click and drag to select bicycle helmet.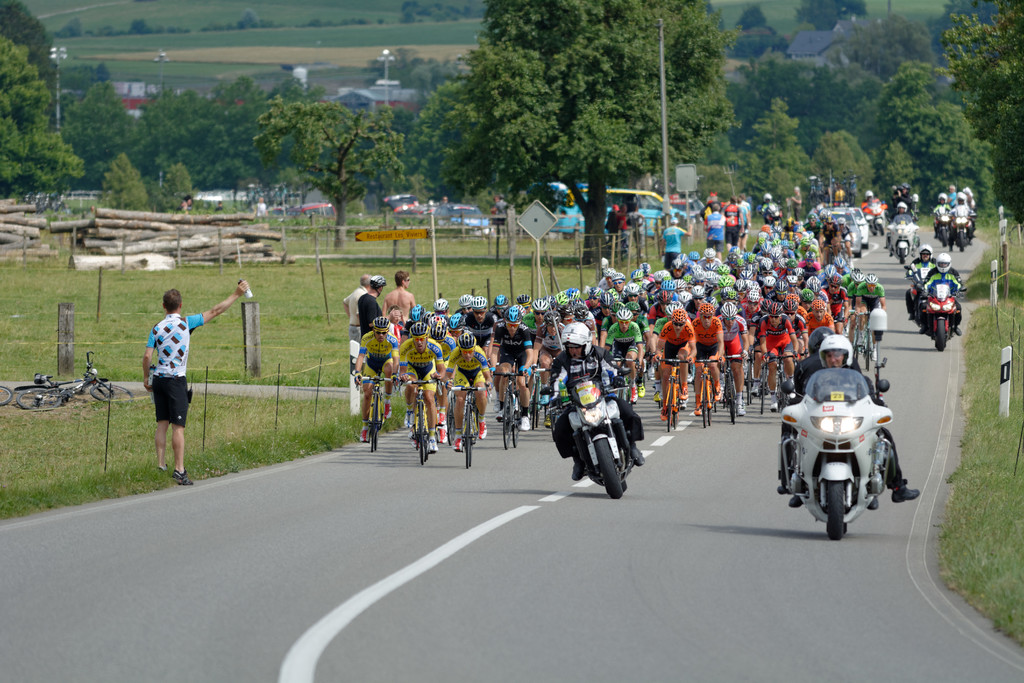
Selection: 676:253:687:261.
